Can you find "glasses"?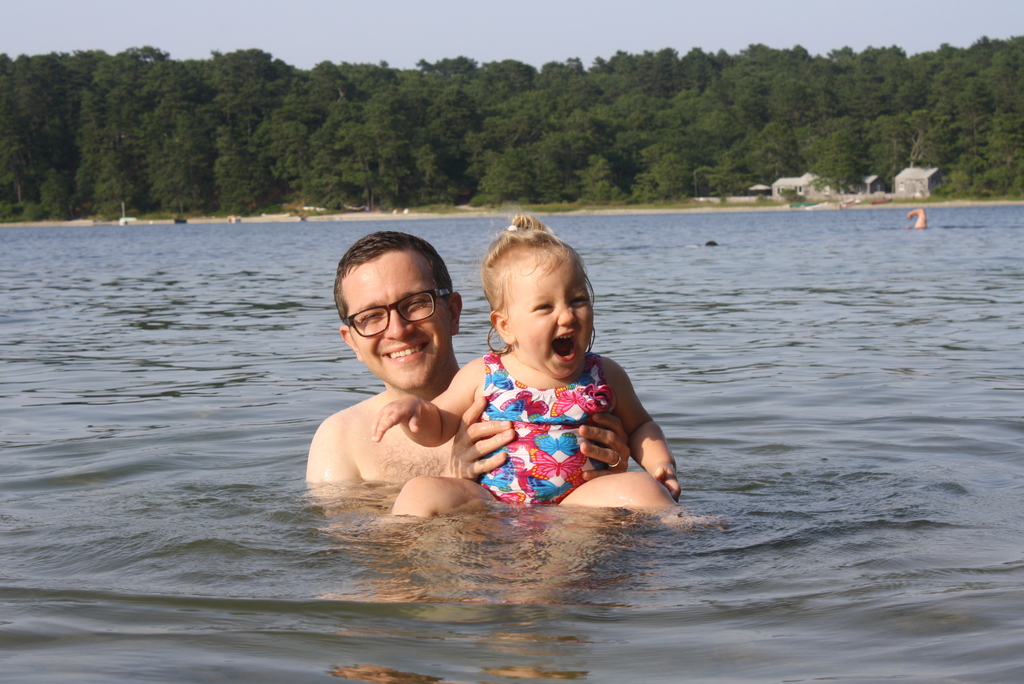
Yes, bounding box: {"x1": 344, "y1": 288, "x2": 454, "y2": 339}.
